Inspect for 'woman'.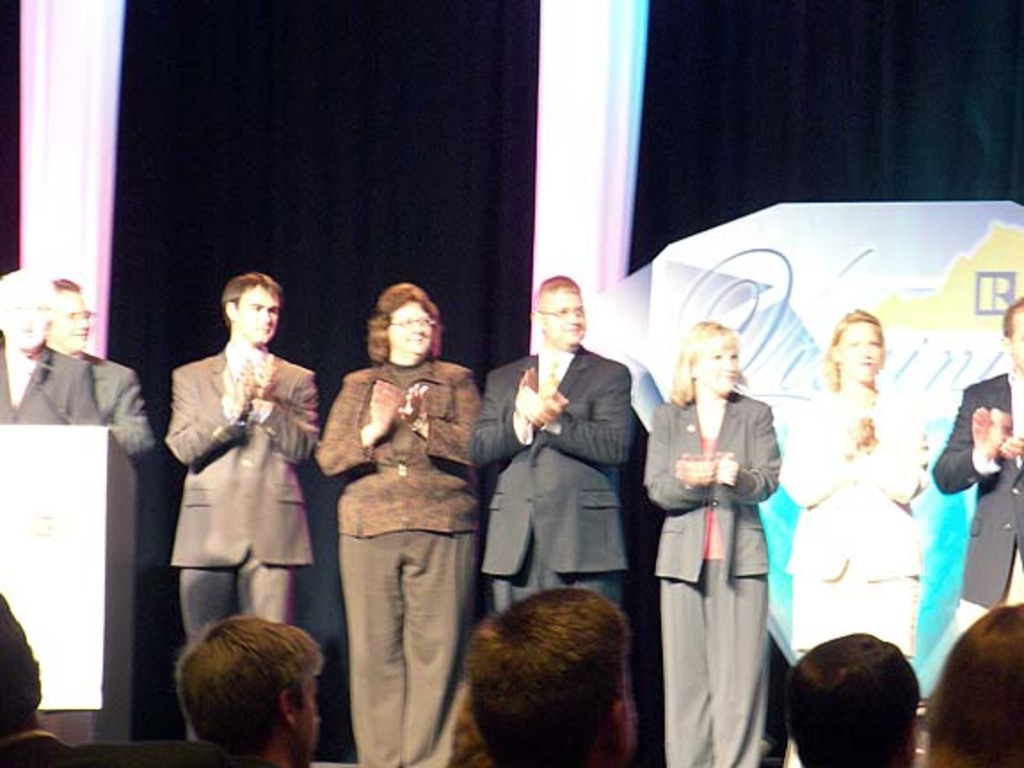
Inspection: {"left": 786, "top": 297, "right": 935, "bottom": 688}.
